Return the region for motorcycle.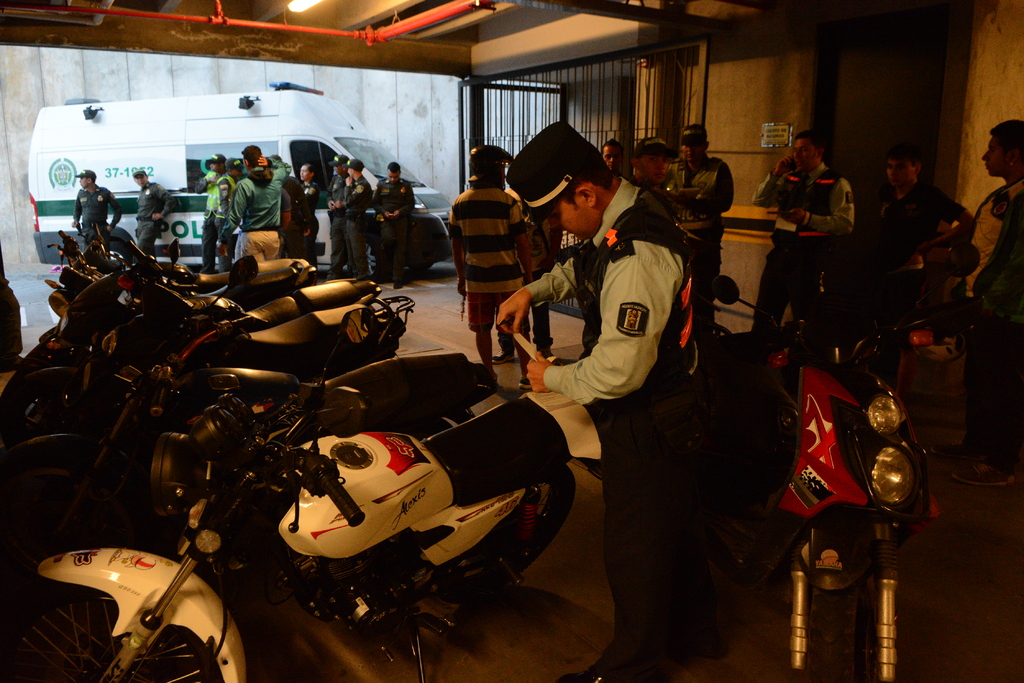
(left=9, top=231, right=385, bottom=381).
